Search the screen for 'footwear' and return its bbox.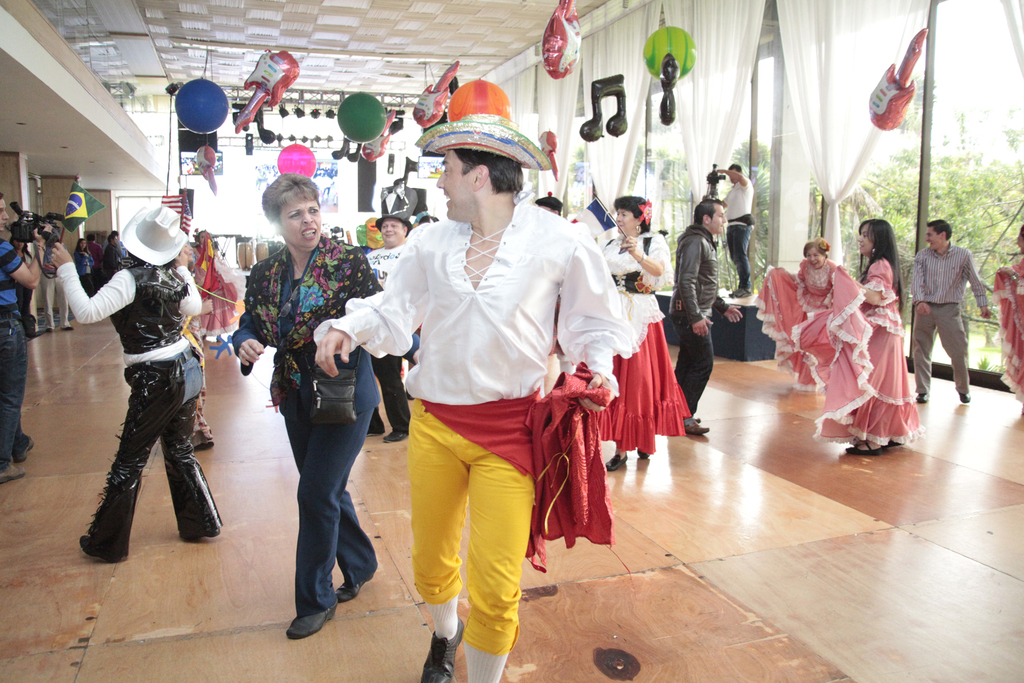
Found: (x1=194, y1=443, x2=212, y2=448).
